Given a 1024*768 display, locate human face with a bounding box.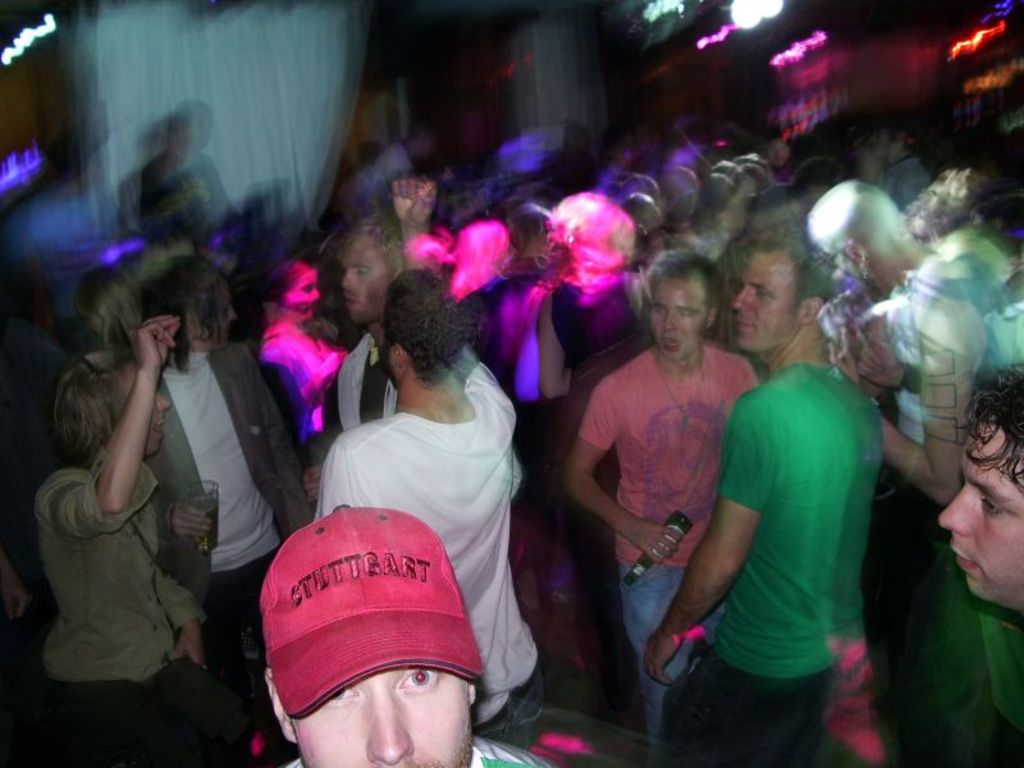
Located: <box>654,282,705,355</box>.
